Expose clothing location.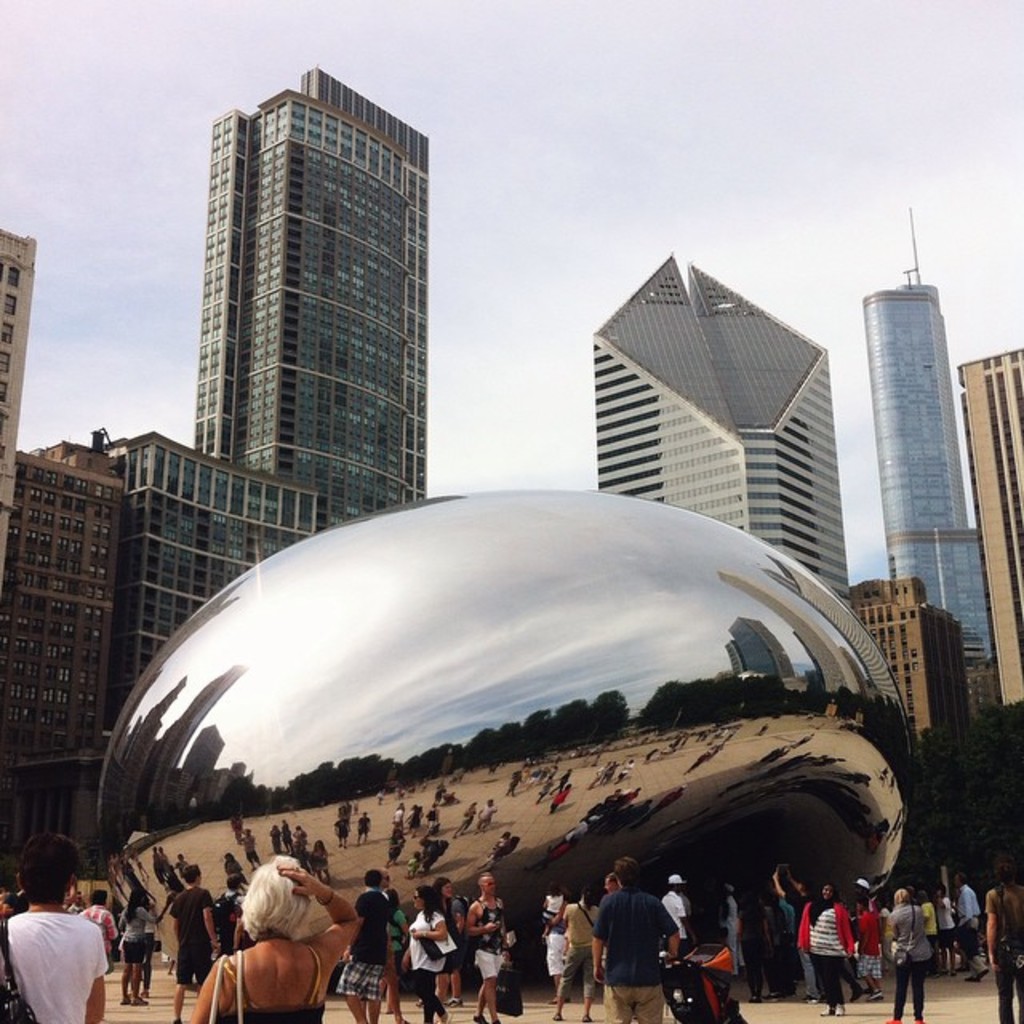
Exposed at l=470, t=899, r=504, b=979.
